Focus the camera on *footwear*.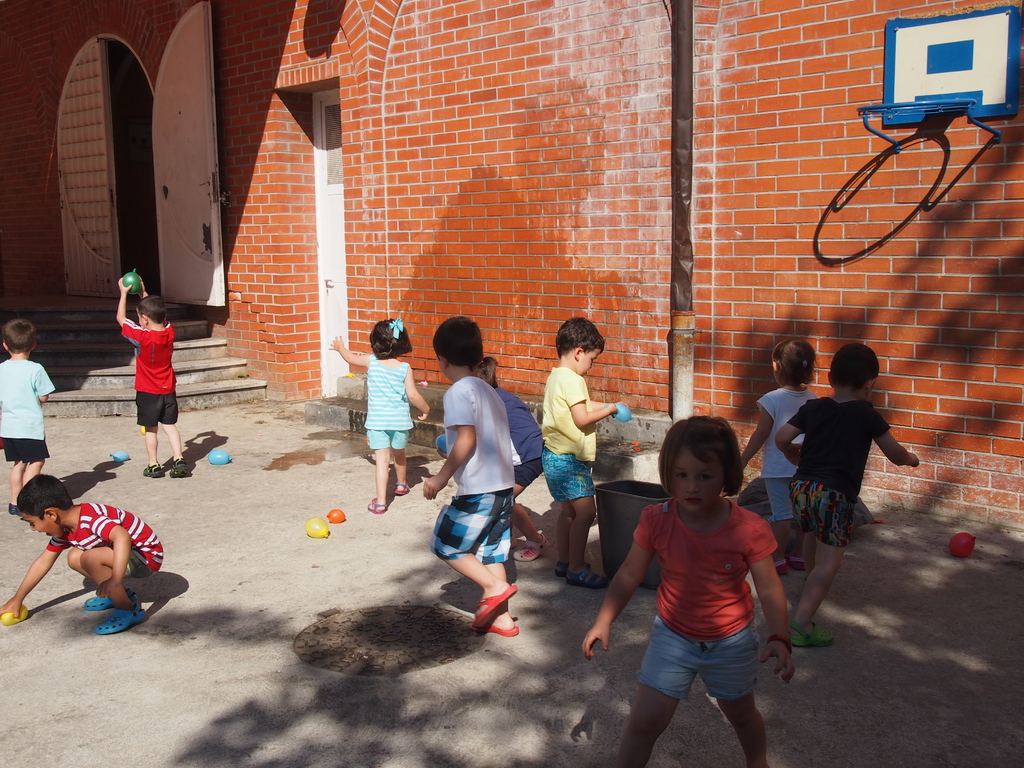
Focus region: {"left": 513, "top": 532, "right": 550, "bottom": 567}.
